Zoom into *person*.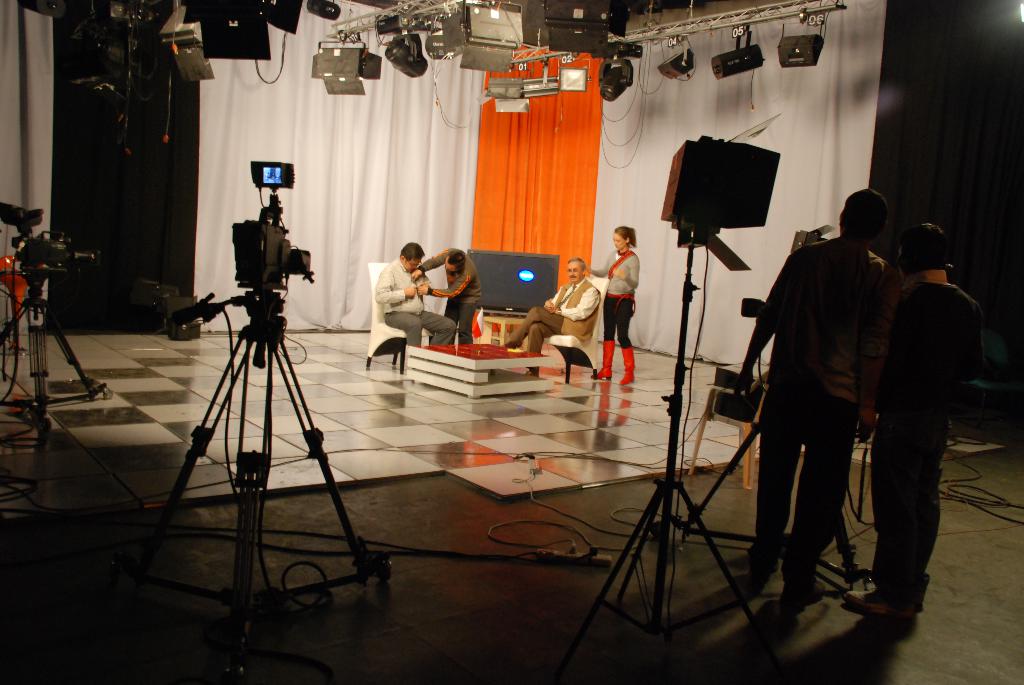
Zoom target: {"x1": 861, "y1": 221, "x2": 993, "y2": 622}.
